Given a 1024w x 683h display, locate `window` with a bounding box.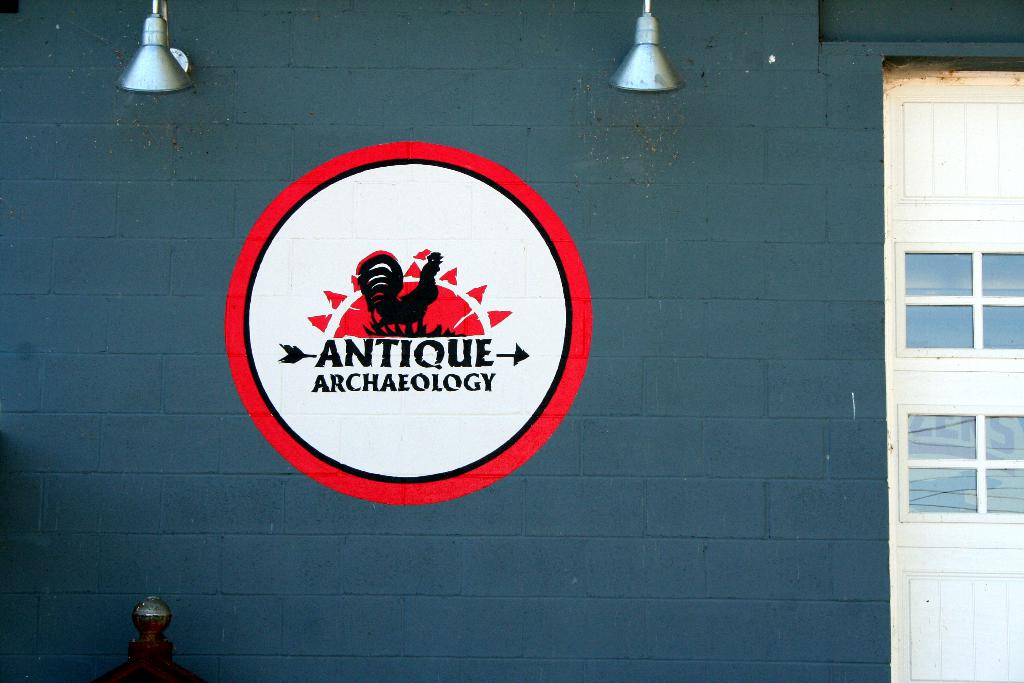
Located: {"x1": 901, "y1": 404, "x2": 1023, "y2": 525}.
